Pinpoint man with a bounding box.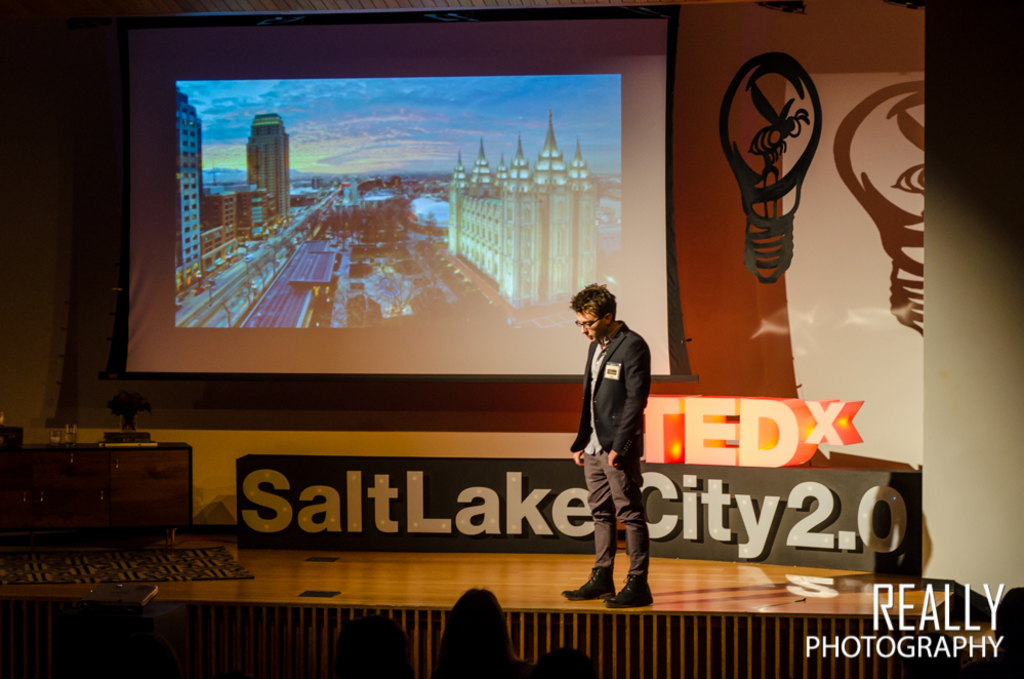
576,276,670,612.
